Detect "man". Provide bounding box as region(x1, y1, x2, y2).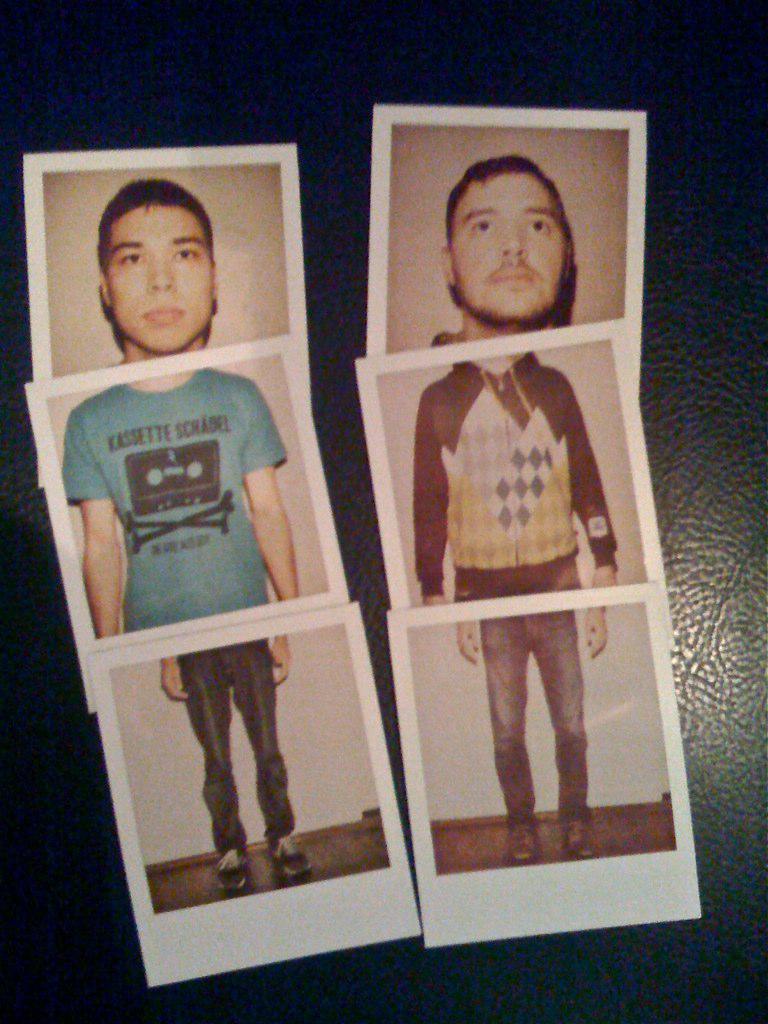
region(412, 160, 619, 859).
